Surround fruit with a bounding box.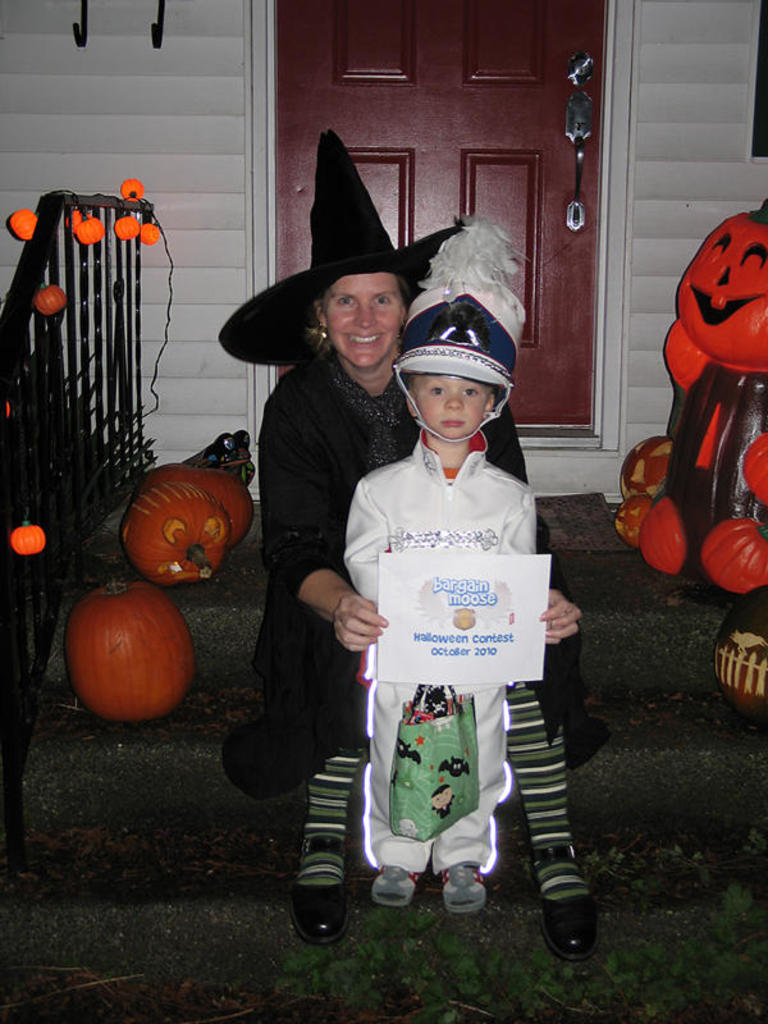
l=72, t=577, r=180, b=716.
